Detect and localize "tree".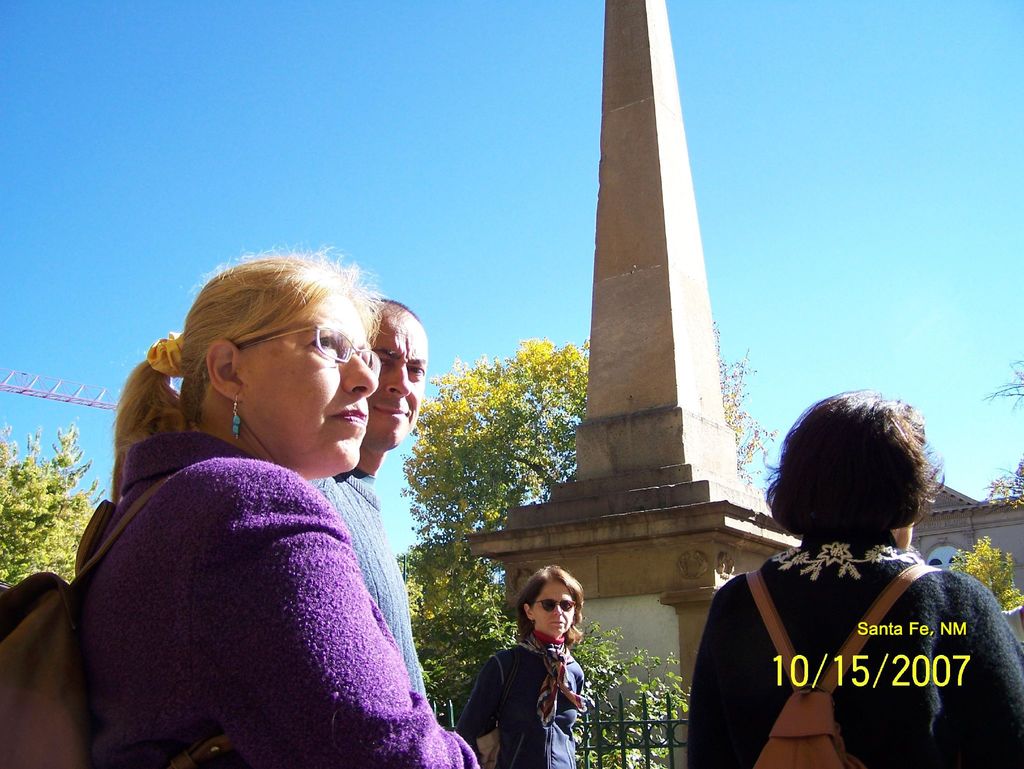
Localized at <box>2,396,97,614</box>.
